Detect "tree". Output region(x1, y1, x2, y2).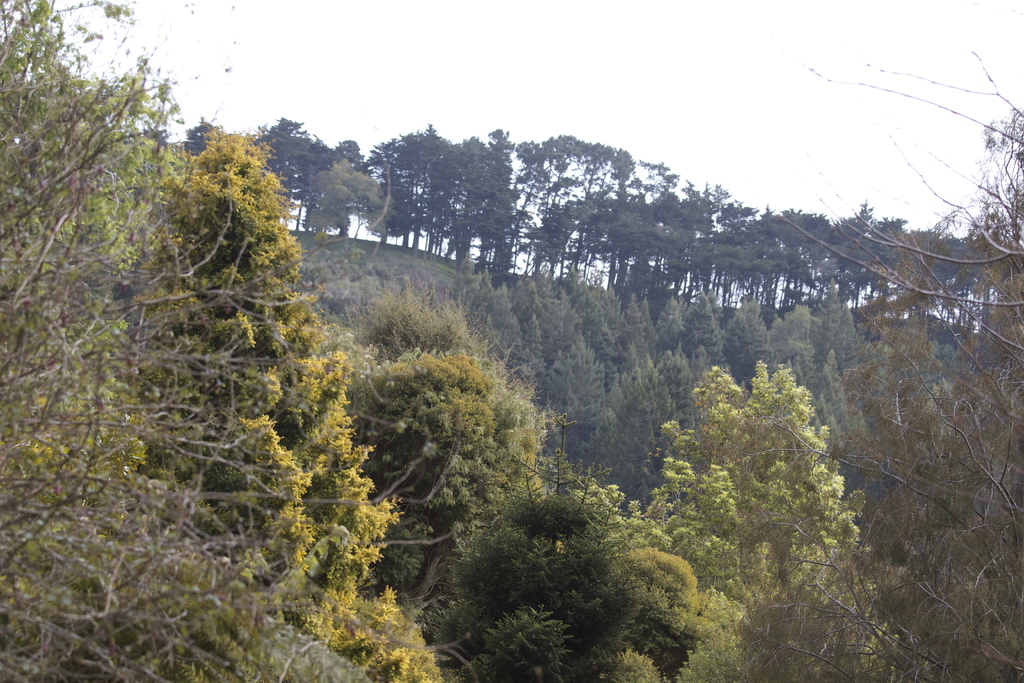
region(372, 353, 506, 502).
